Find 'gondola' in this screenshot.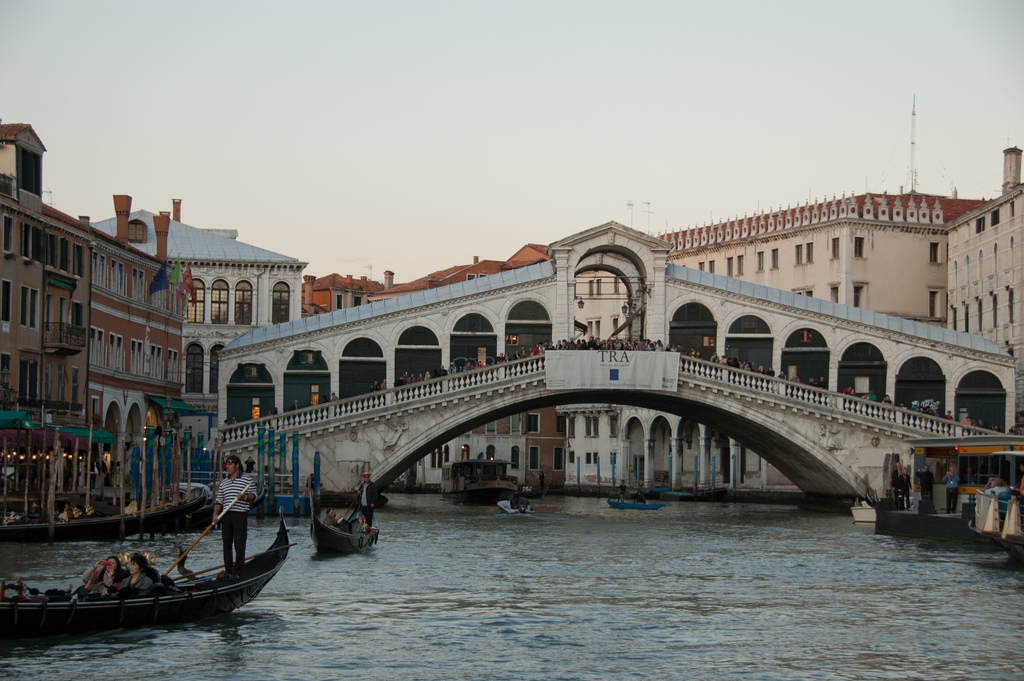
The bounding box for 'gondola' is left=15, top=500, right=277, bottom=633.
